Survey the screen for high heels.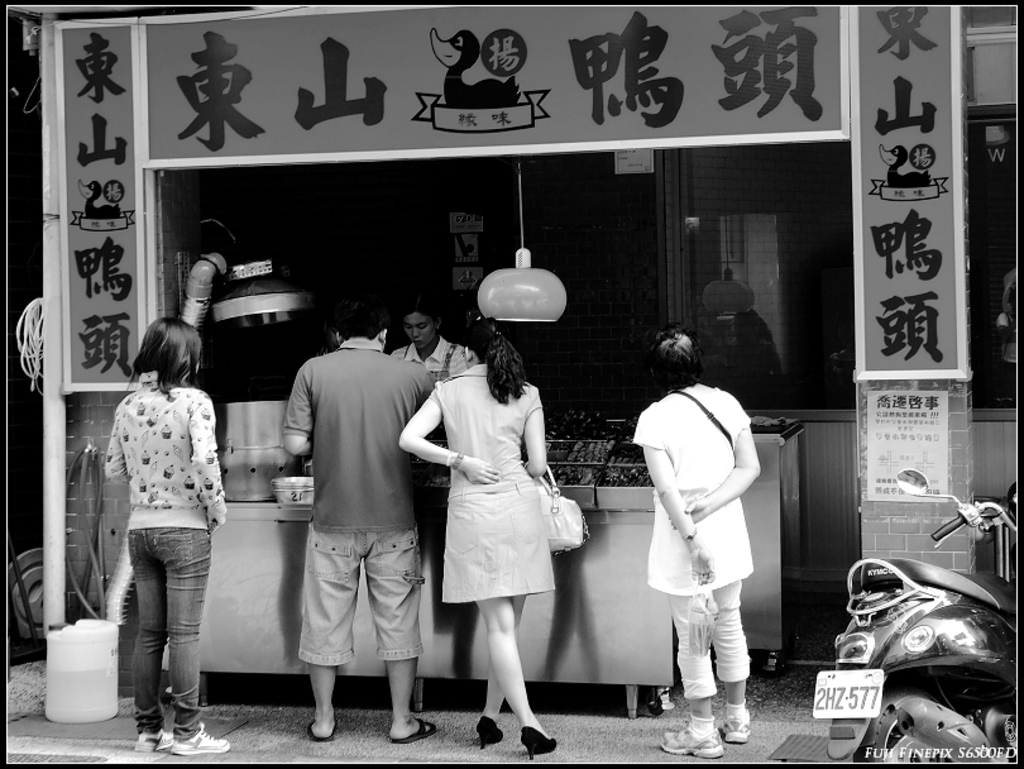
Survey found: {"x1": 518, "y1": 722, "x2": 560, "y2": 765}.
